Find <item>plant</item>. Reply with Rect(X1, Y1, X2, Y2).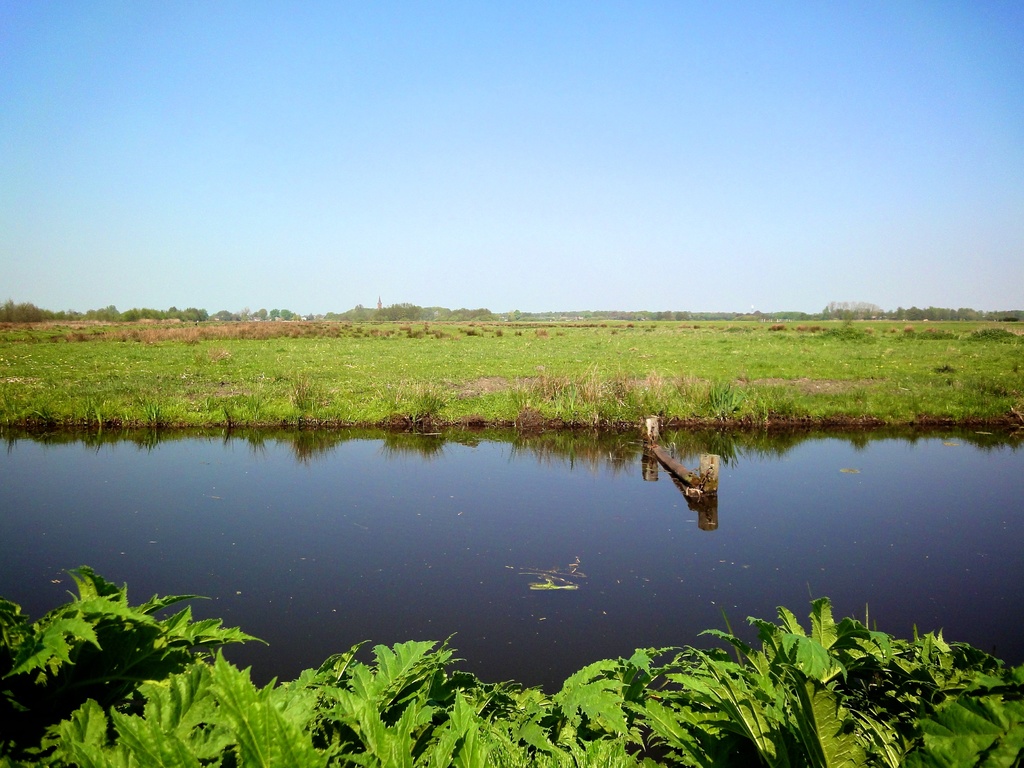
Rect(90, 303, 137, 323).
